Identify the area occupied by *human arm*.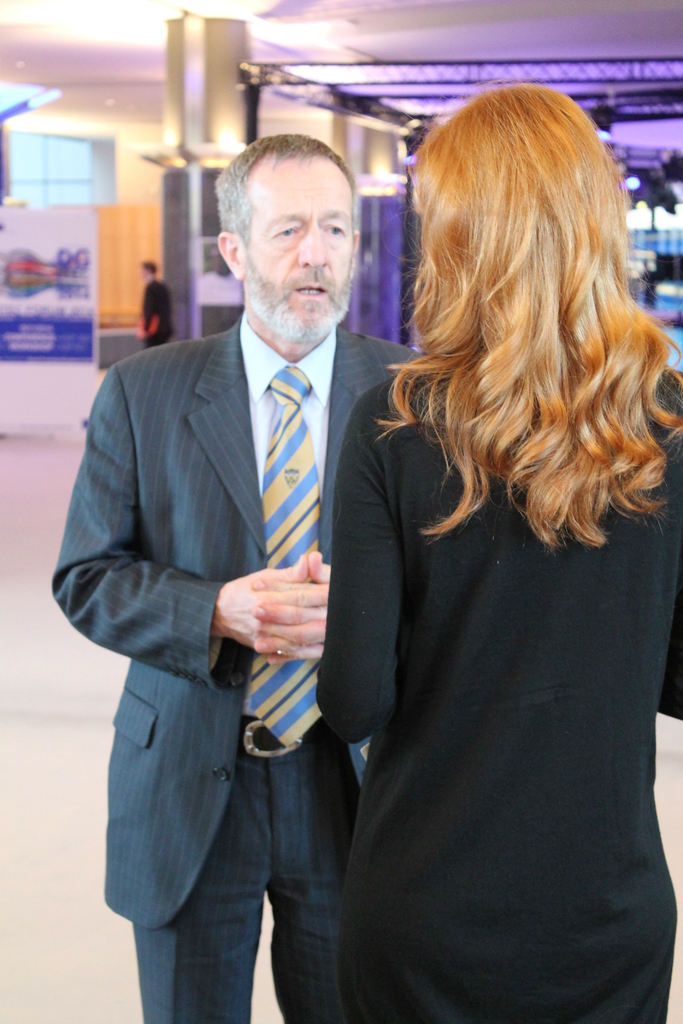
Area: left=52, top=367, right=324, bottom=652.
